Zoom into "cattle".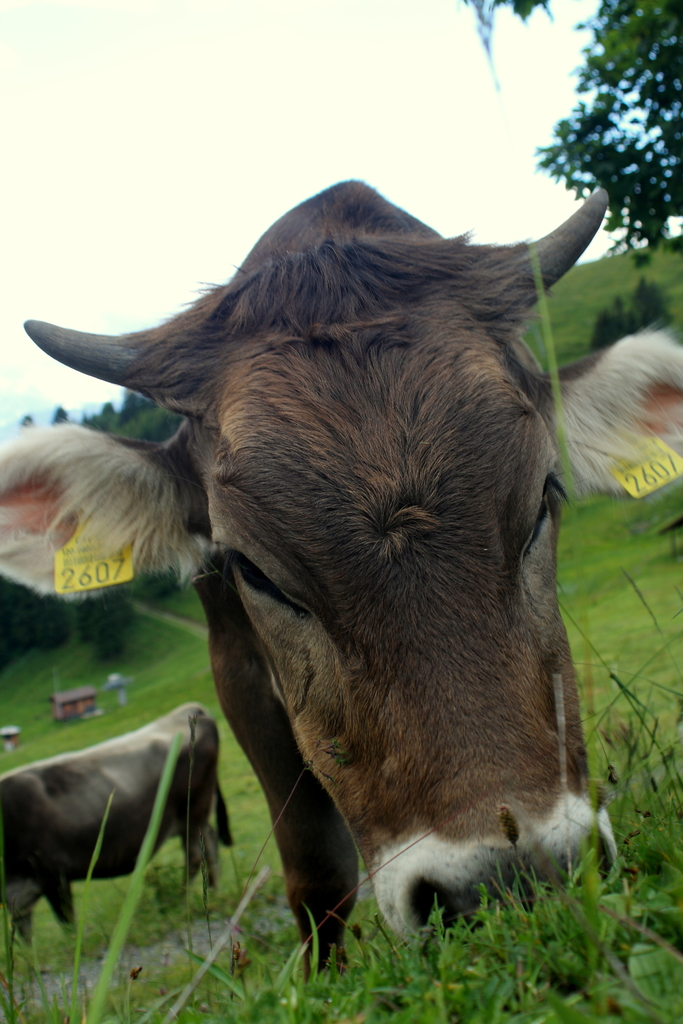
Zoom target: Rect(42, 114, 646, 973).
